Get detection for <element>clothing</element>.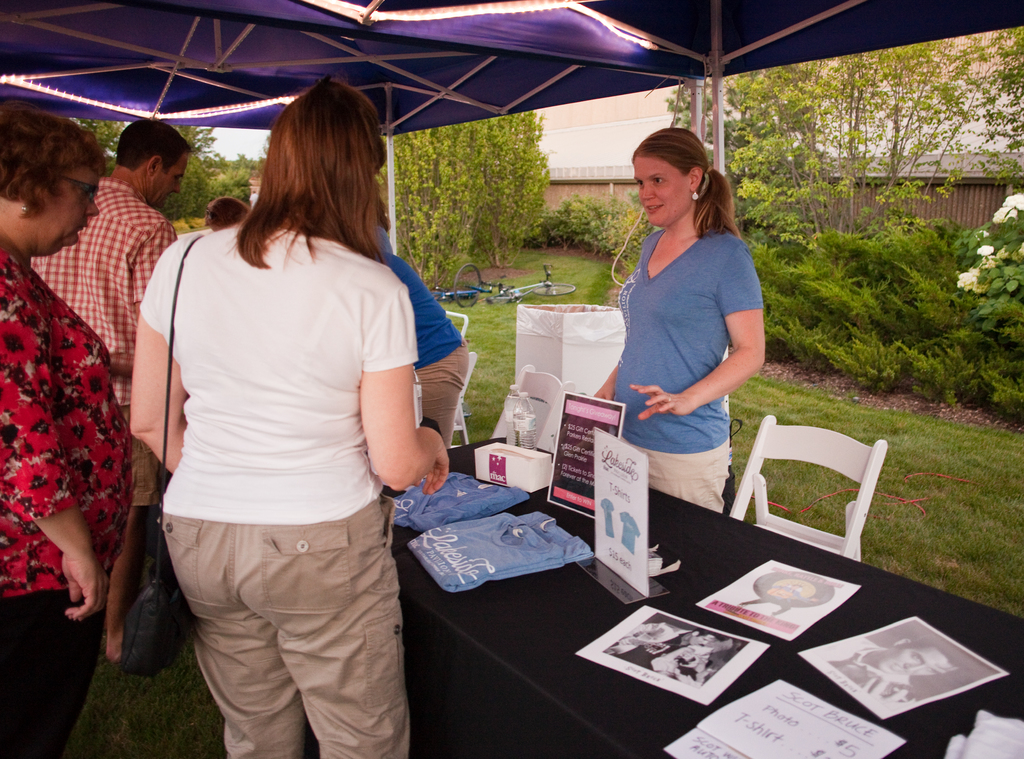
Detection: {"left": 0, "top": 234, "right": 141, "bottom": 752}.
